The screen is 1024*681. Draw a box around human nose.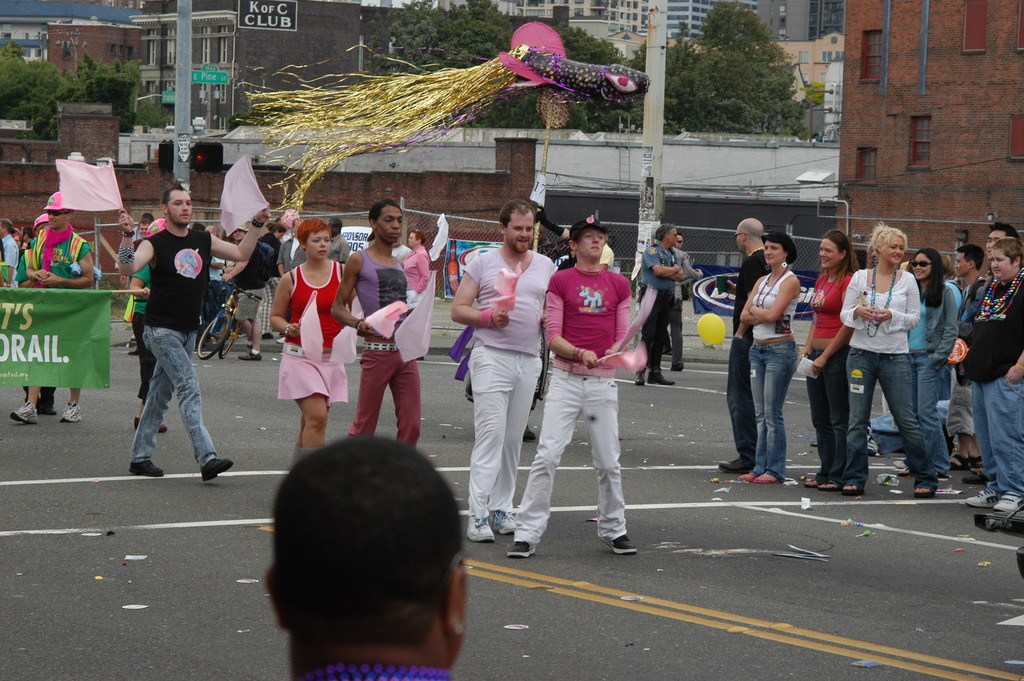
[819,247,828,256].
